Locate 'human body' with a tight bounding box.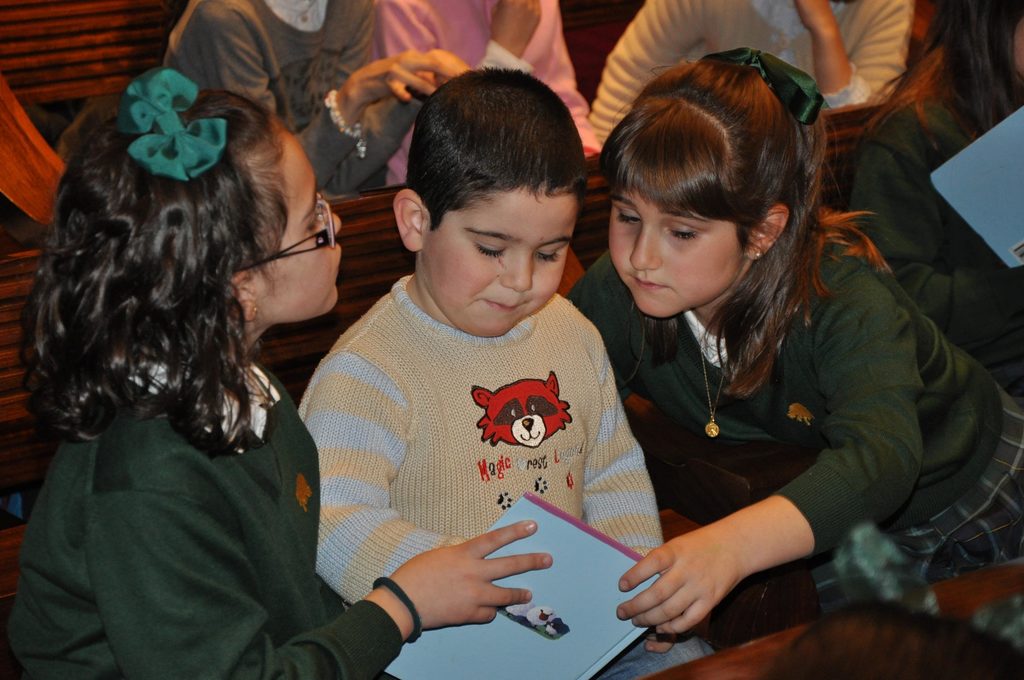
850/77/1023/400.
